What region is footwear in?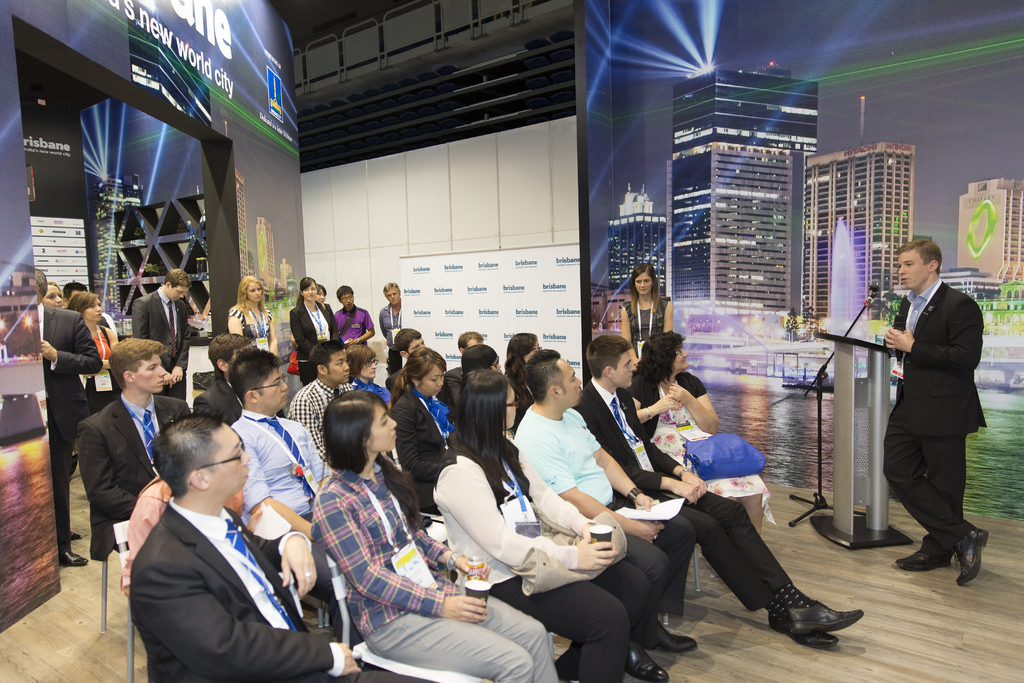
bbox=[954, 529, 992, 586].
